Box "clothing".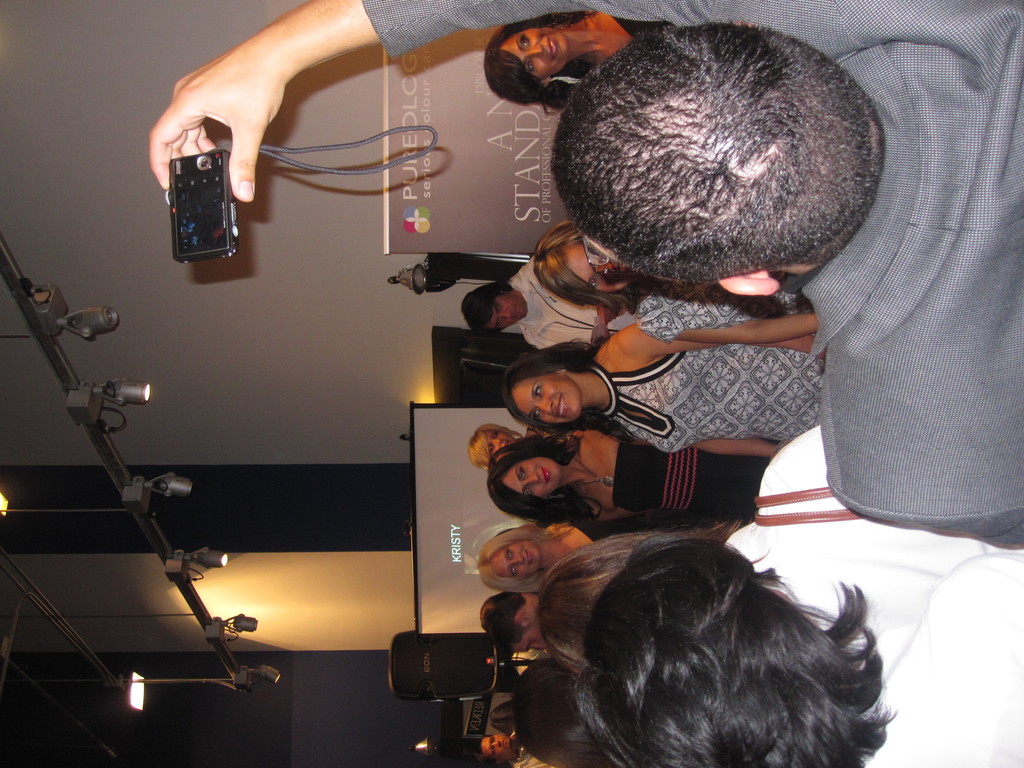
361 0 1023 559.
